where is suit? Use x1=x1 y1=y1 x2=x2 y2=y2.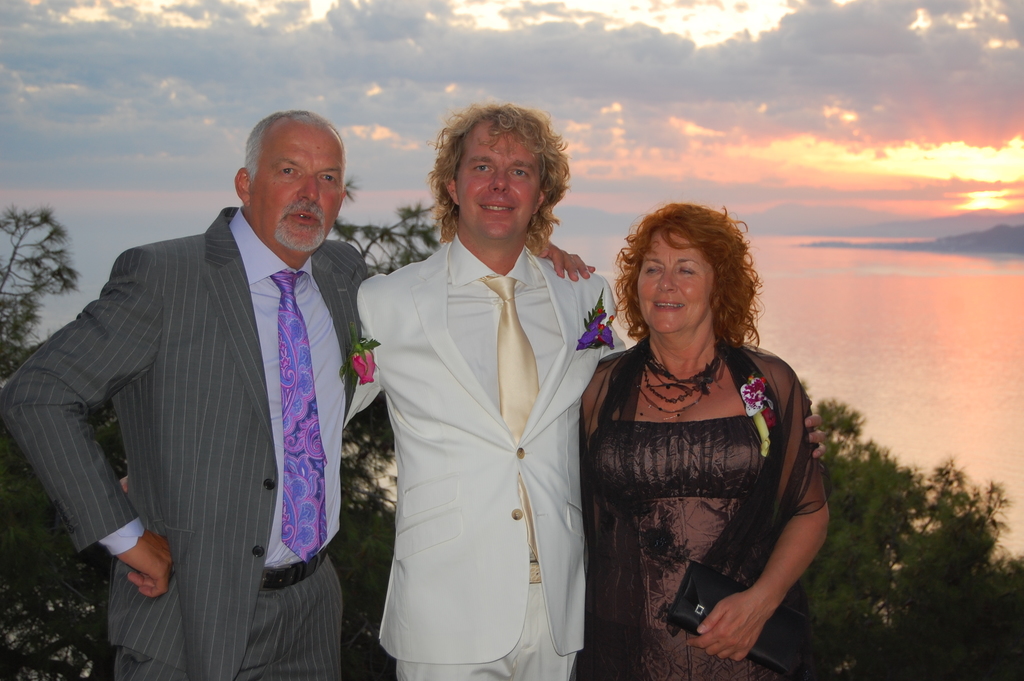
x1=342 y1=249 x2=632 y2=680.
